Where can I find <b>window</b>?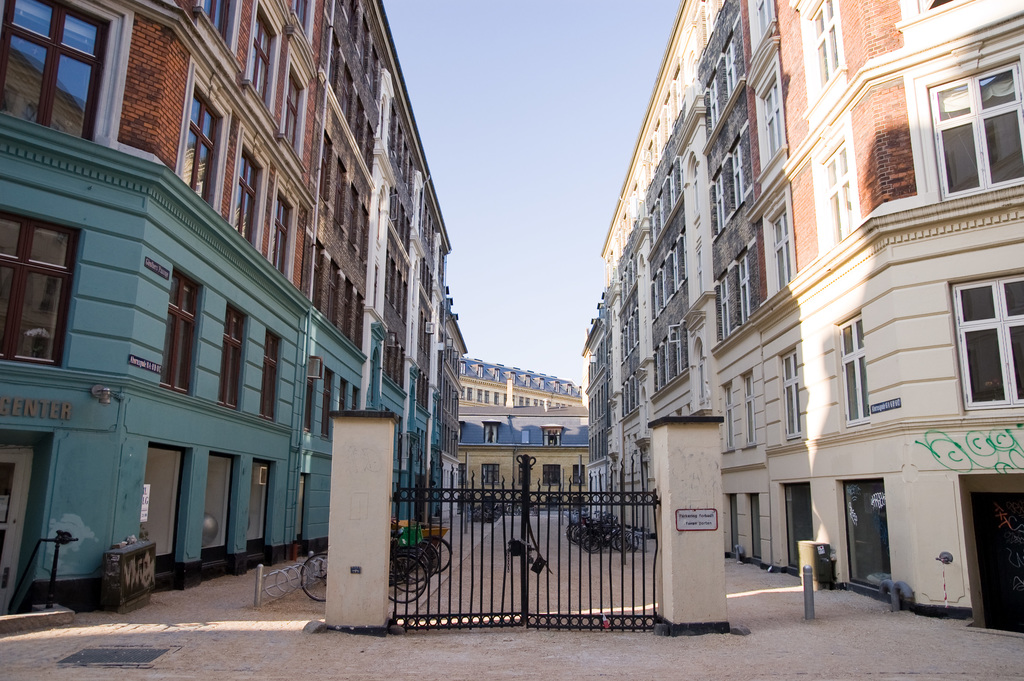
You can find it at select_region(722, 38, 738, 88).
